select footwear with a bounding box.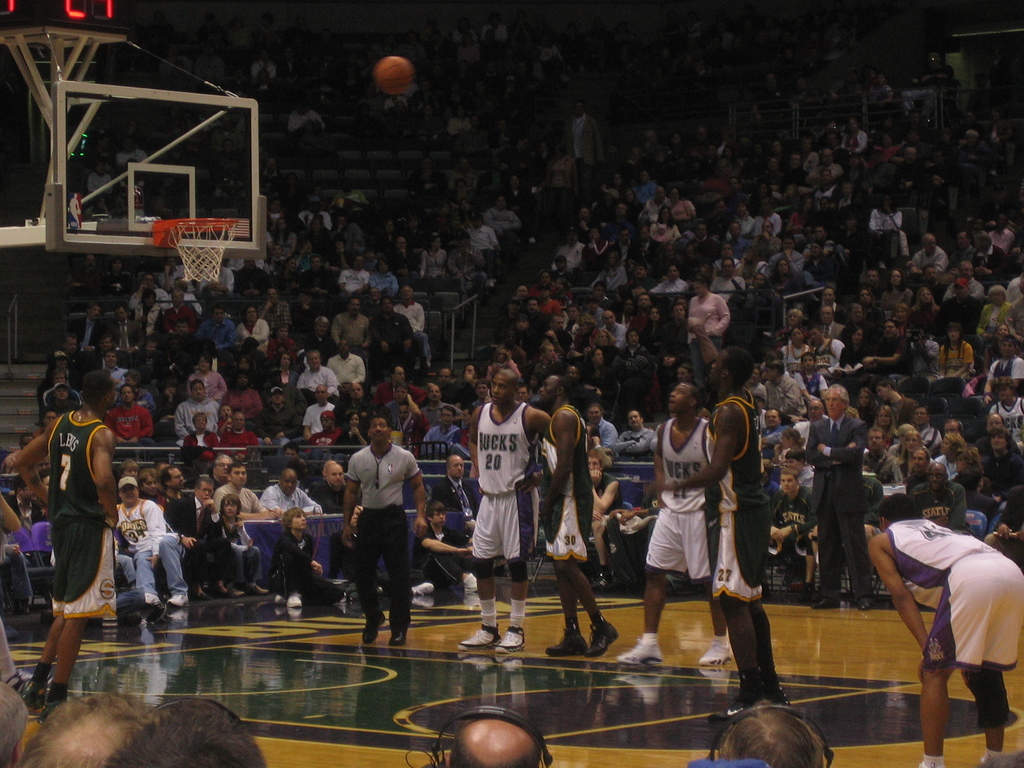
region(701, 640, 763, 677).
